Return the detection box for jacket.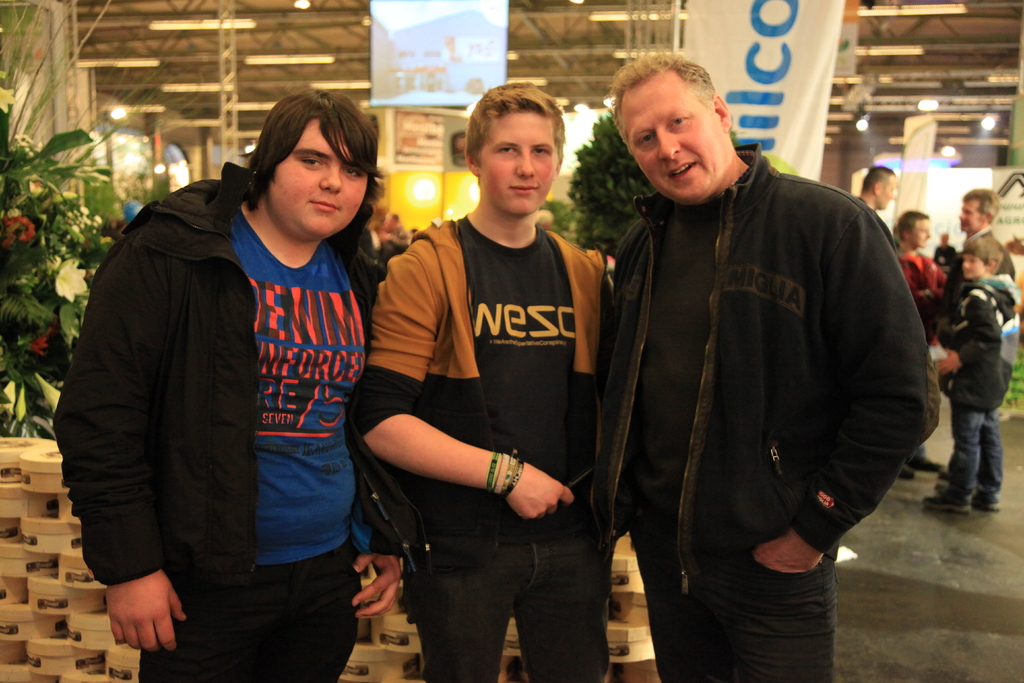
locate(595, 146, 943, 593).
